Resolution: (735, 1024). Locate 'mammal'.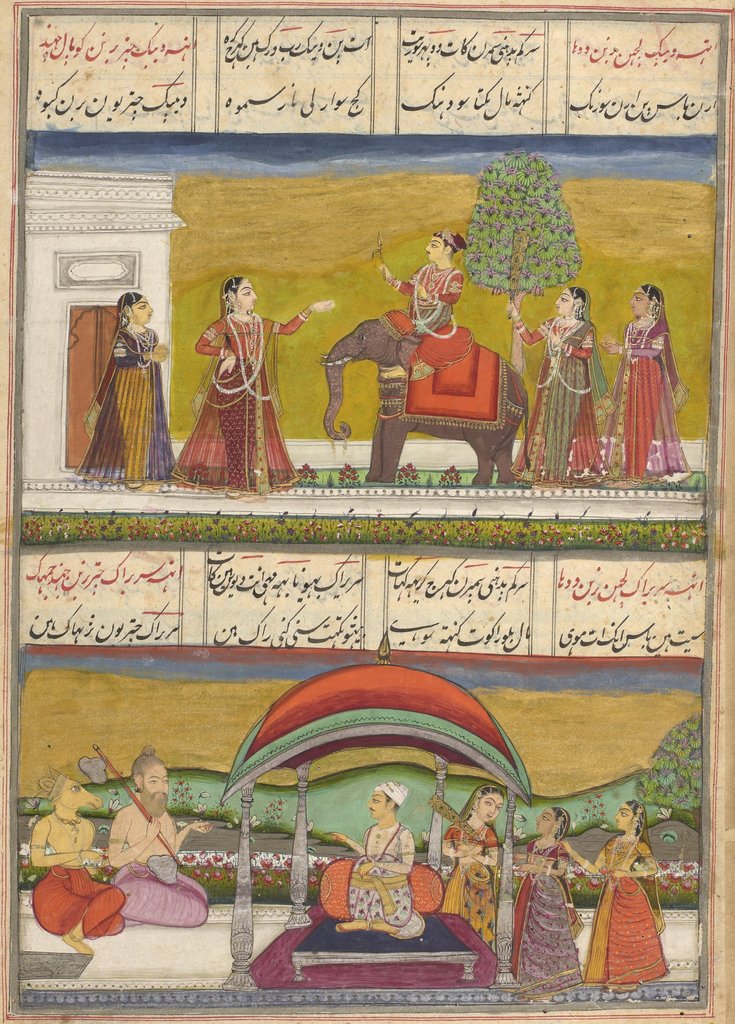
604,282,691,485.
